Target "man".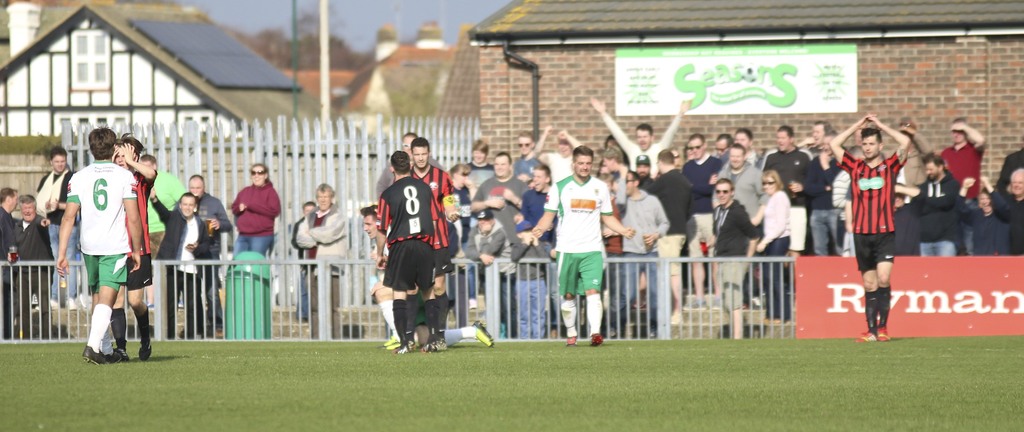
Target region: region(466, 154, 531, 246).
